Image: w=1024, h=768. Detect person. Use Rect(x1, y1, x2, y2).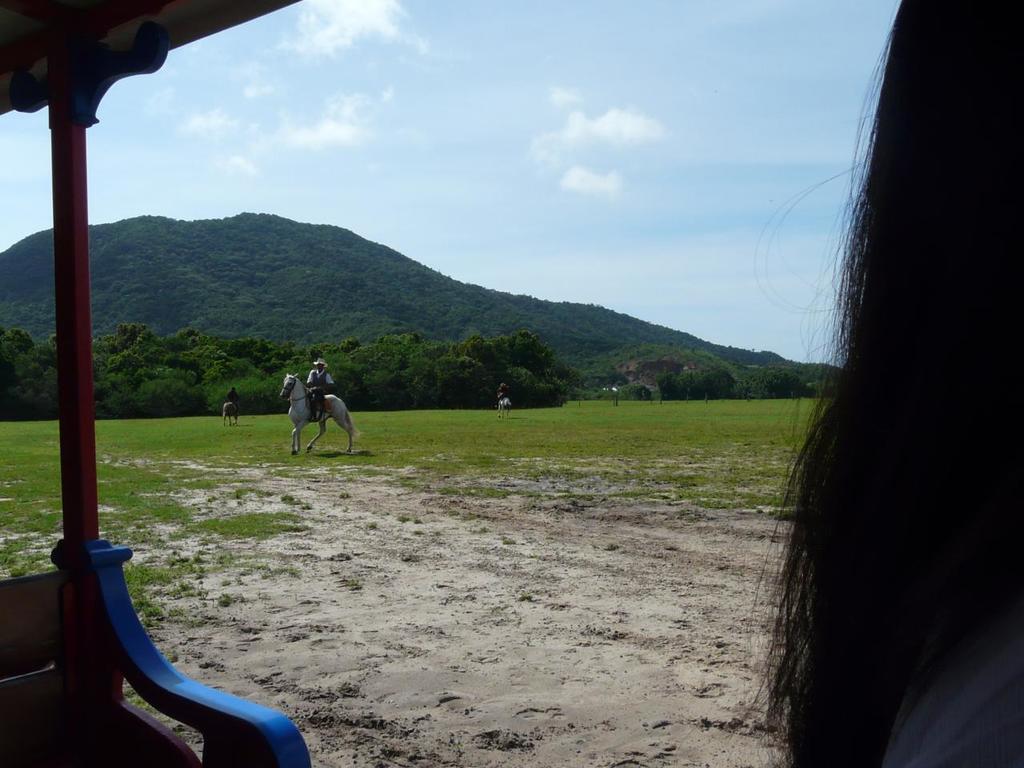
Rect(230, 386, 236, 402).
